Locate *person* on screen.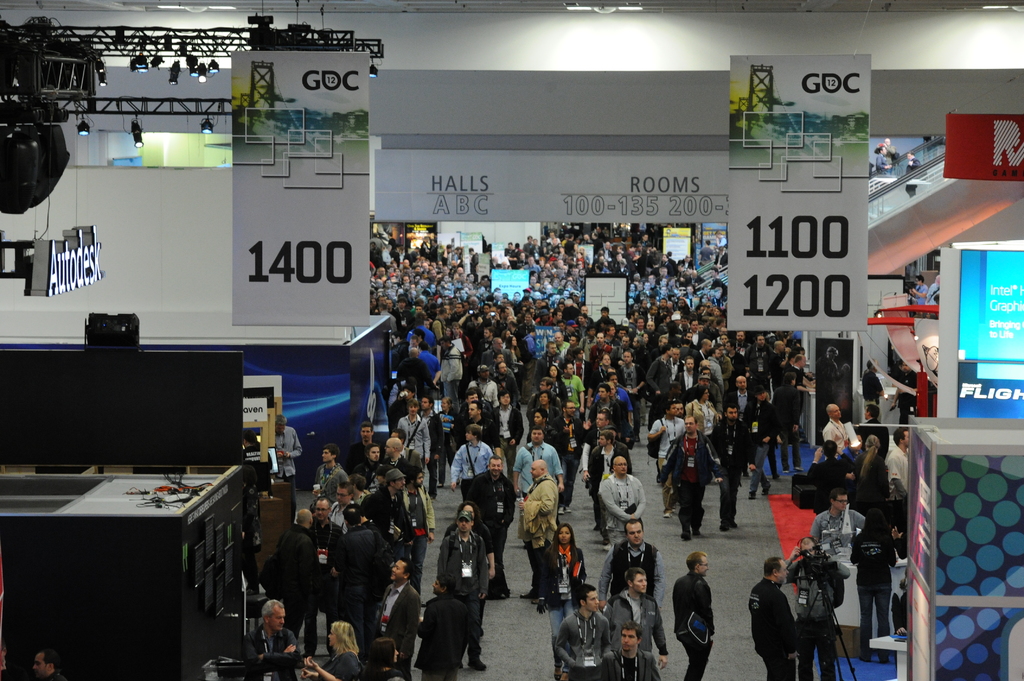
On screen at select_region(924, 275, 942, 309).
